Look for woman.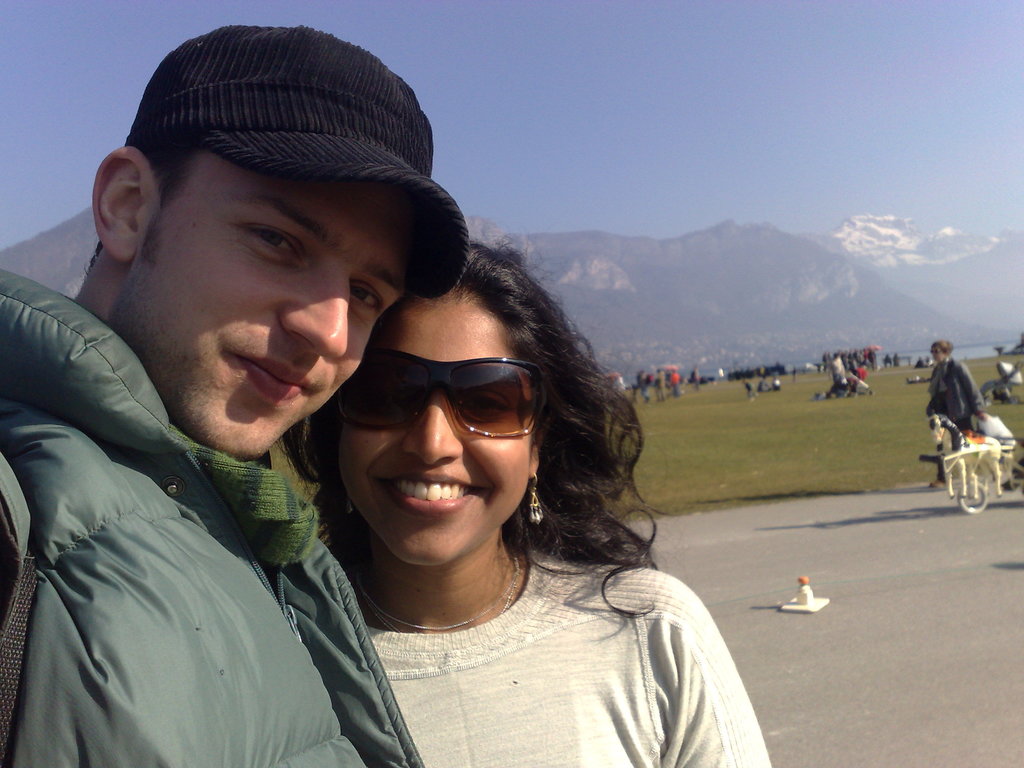
Found: left=268, top=228, right=772, bottom=767.
